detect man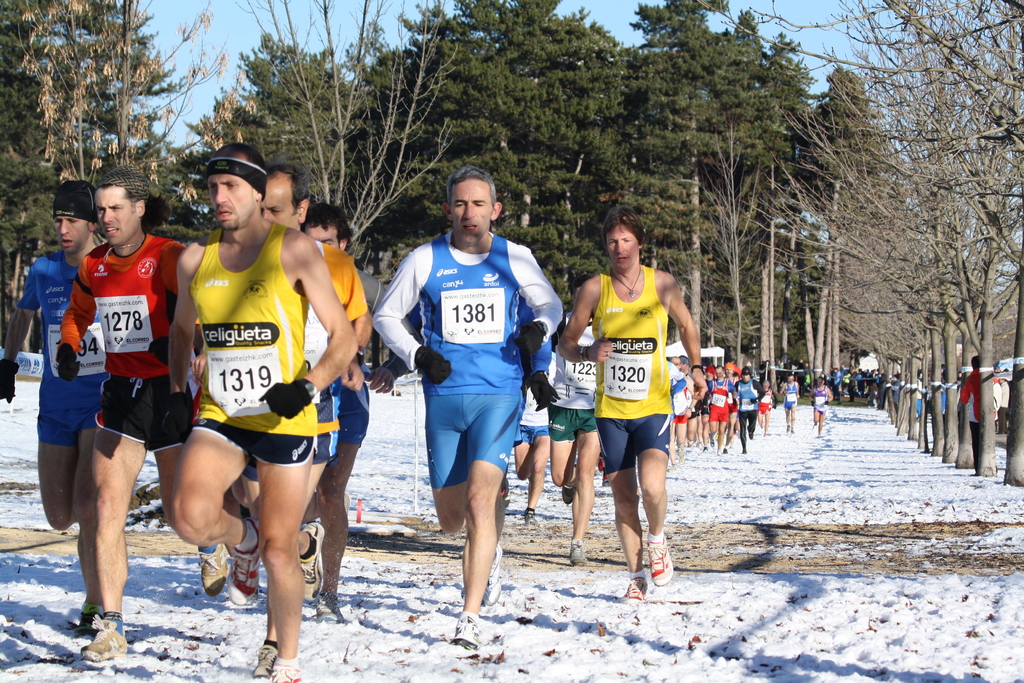
(168, 145, 362, 682)
